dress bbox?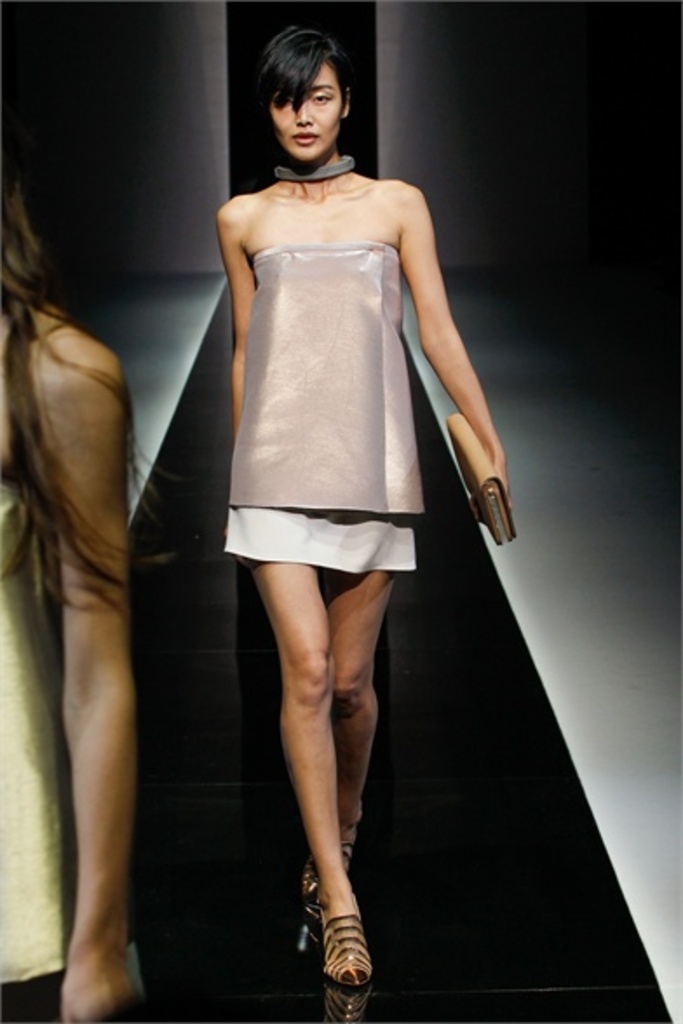
(188,148,451,557)
